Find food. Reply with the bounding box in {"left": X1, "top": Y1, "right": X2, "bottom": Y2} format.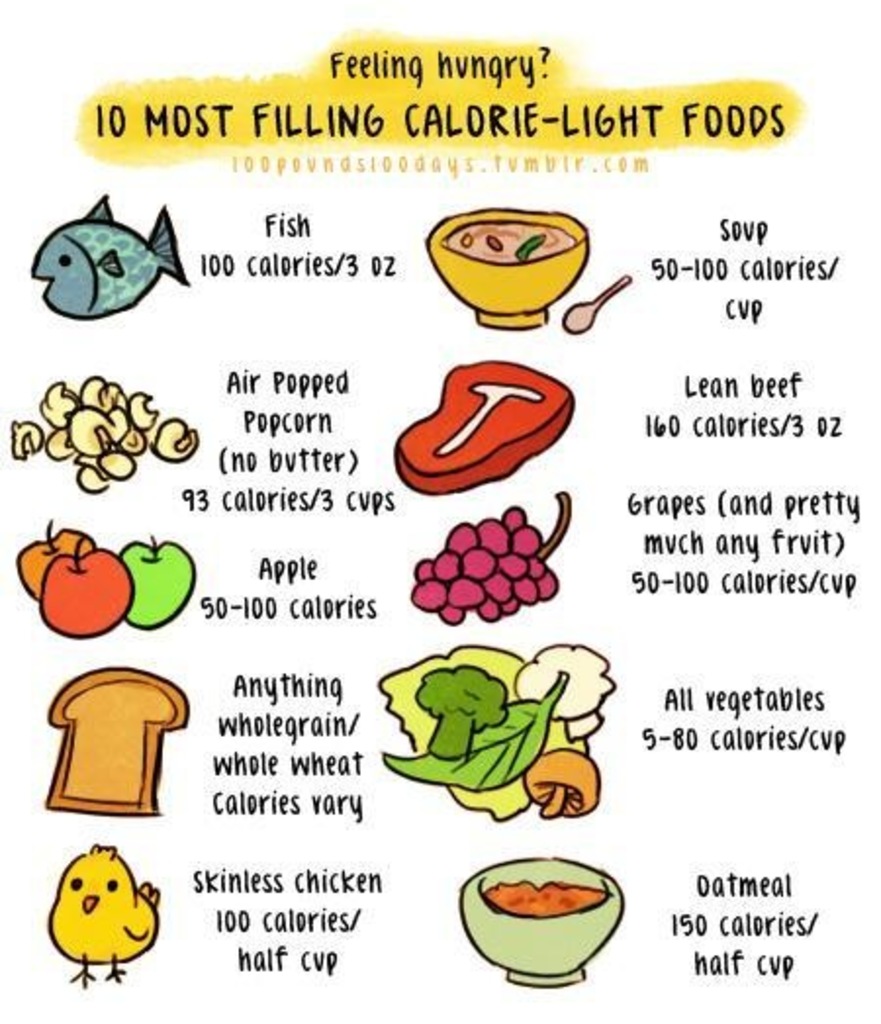
{"left": 440, "top": 217, "right": 578, "bottom": 262}.
